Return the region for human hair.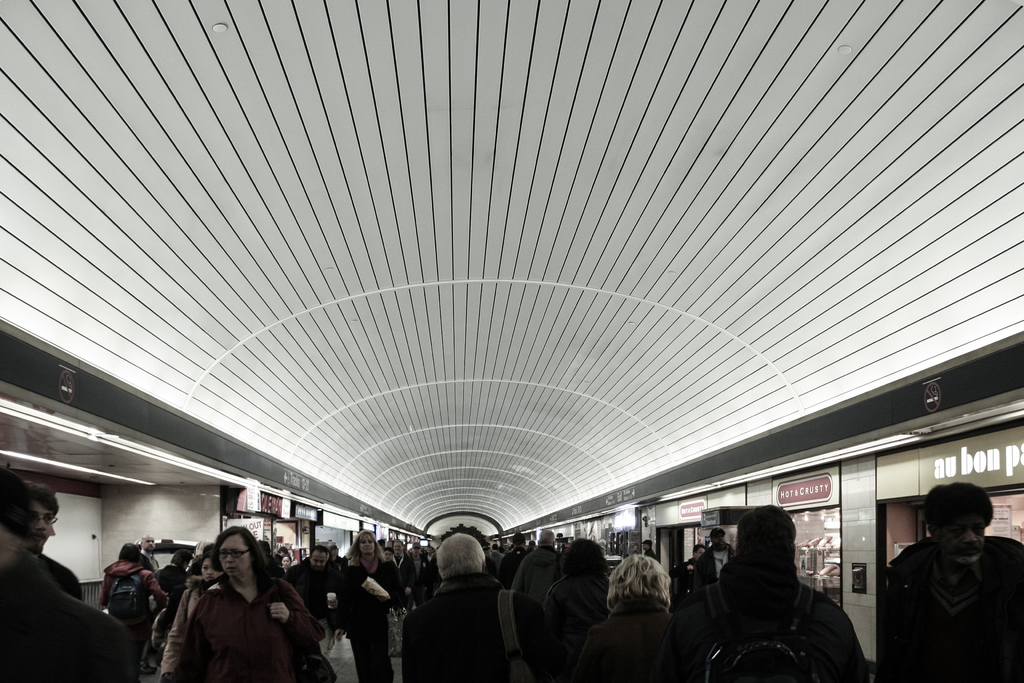
bbox=[710, 525, 727, 540].
